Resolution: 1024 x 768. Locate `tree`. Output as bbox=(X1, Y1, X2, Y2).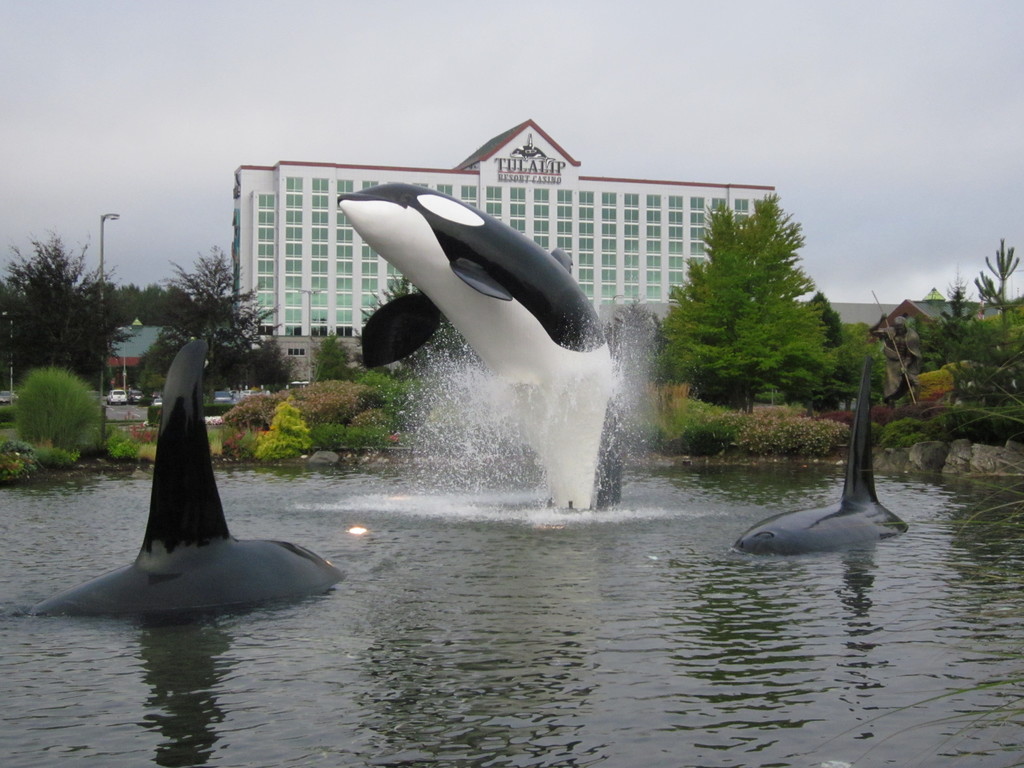
bbox=(109, 283, 198, 336).
